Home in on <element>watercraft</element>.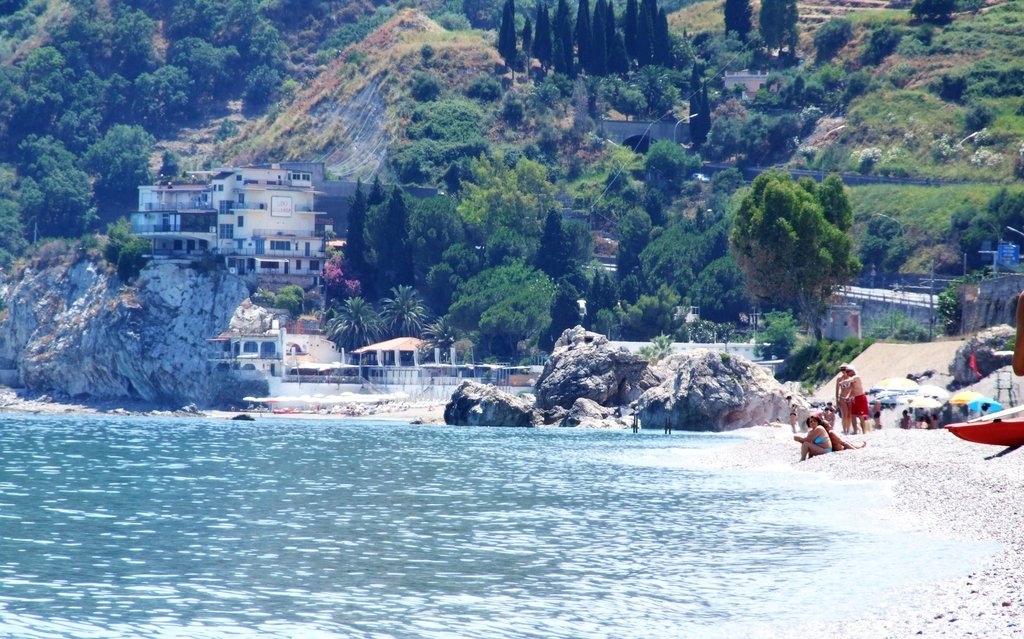
Homed in at bbox=[941, 422, 1023, 449].
